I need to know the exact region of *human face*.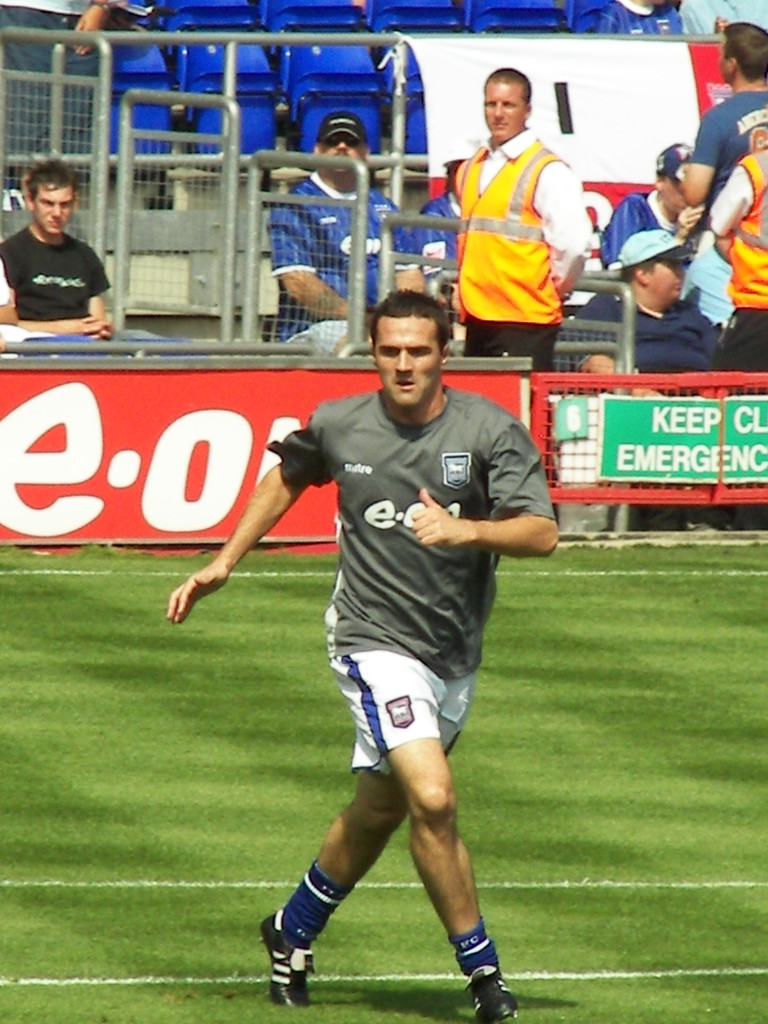
Region: box(374, 319, 441, 406).
